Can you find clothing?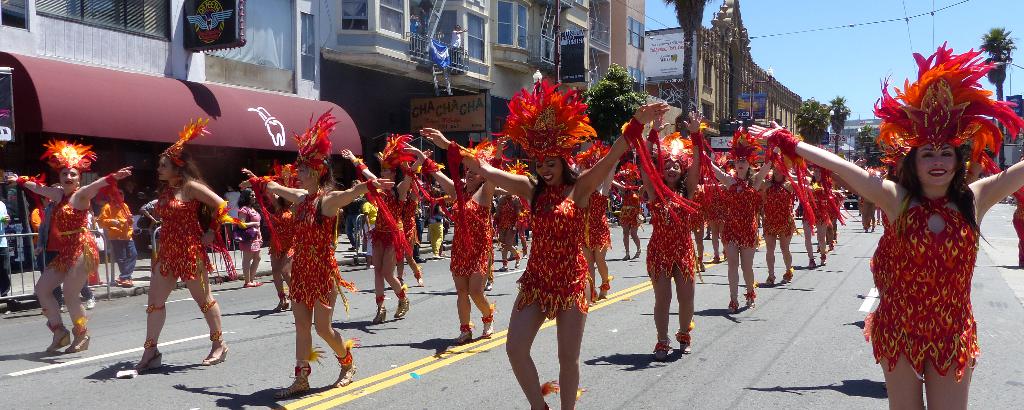
Yes, bounding box: left=618, top=192, right=645, bottom=231.
